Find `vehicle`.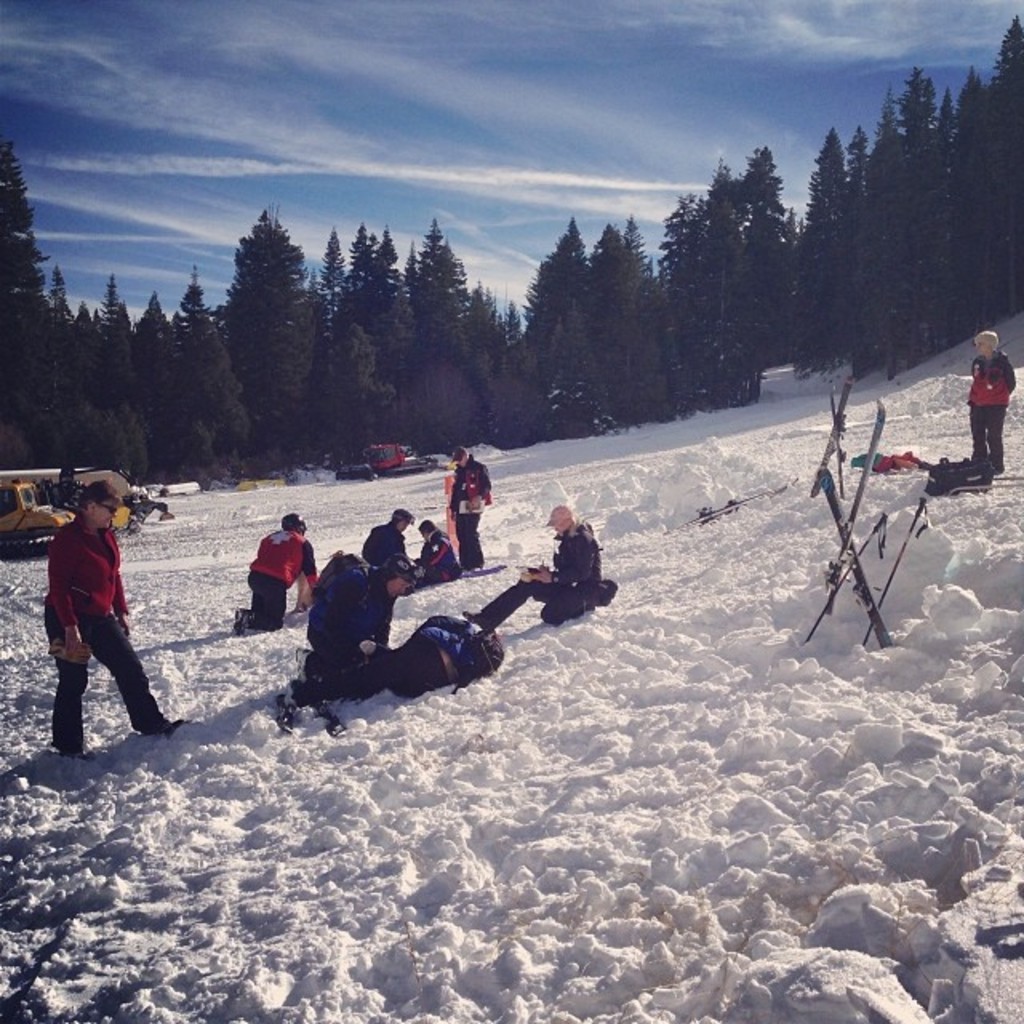
(x1=8, y1=478, x2=131, y2=530).
